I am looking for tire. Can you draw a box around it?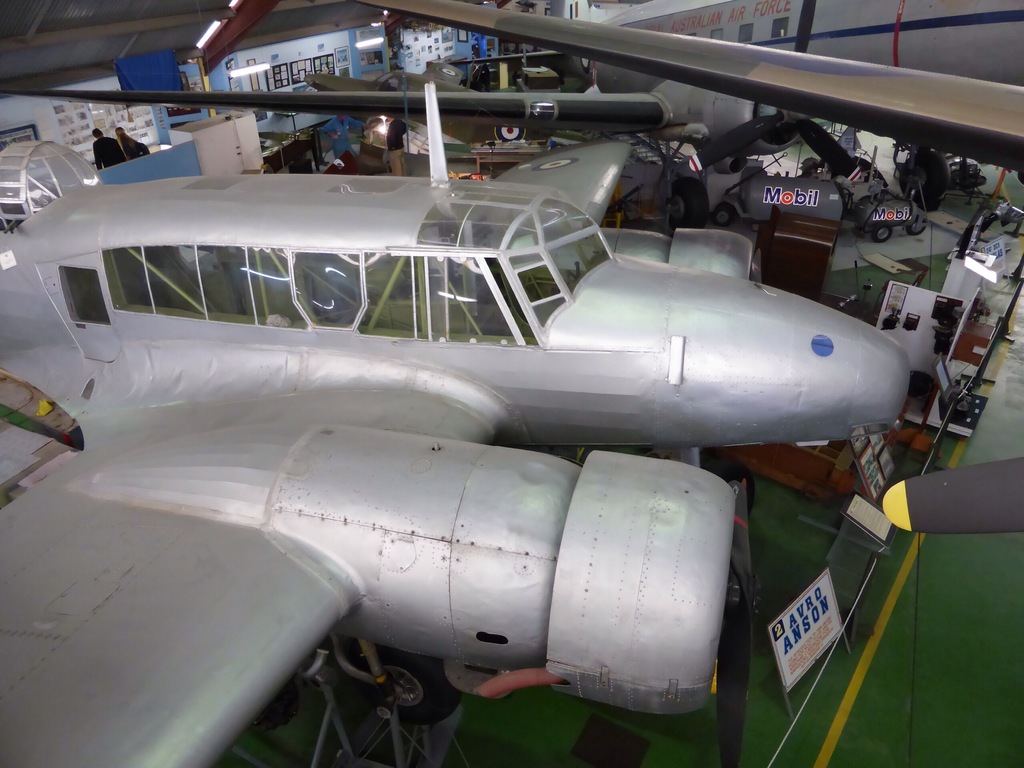
Sure, the bounding box is (left=708, top=199, right=733, bottom=224).
